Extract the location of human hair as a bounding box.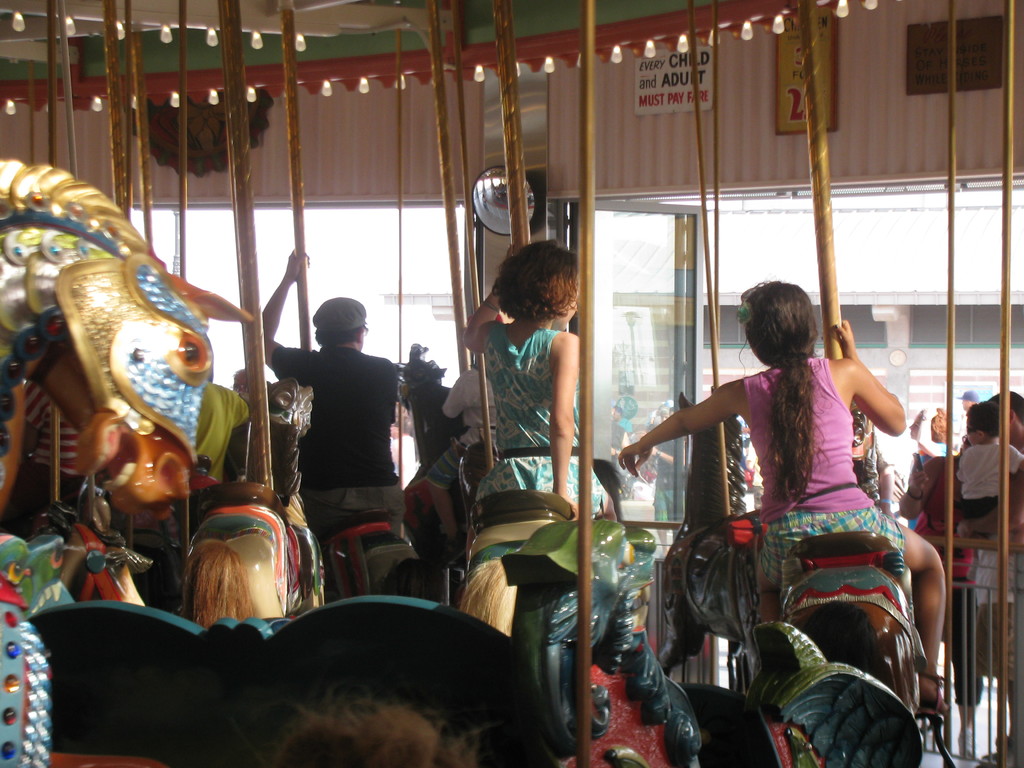
detection(993, 390, 1023, 421).
